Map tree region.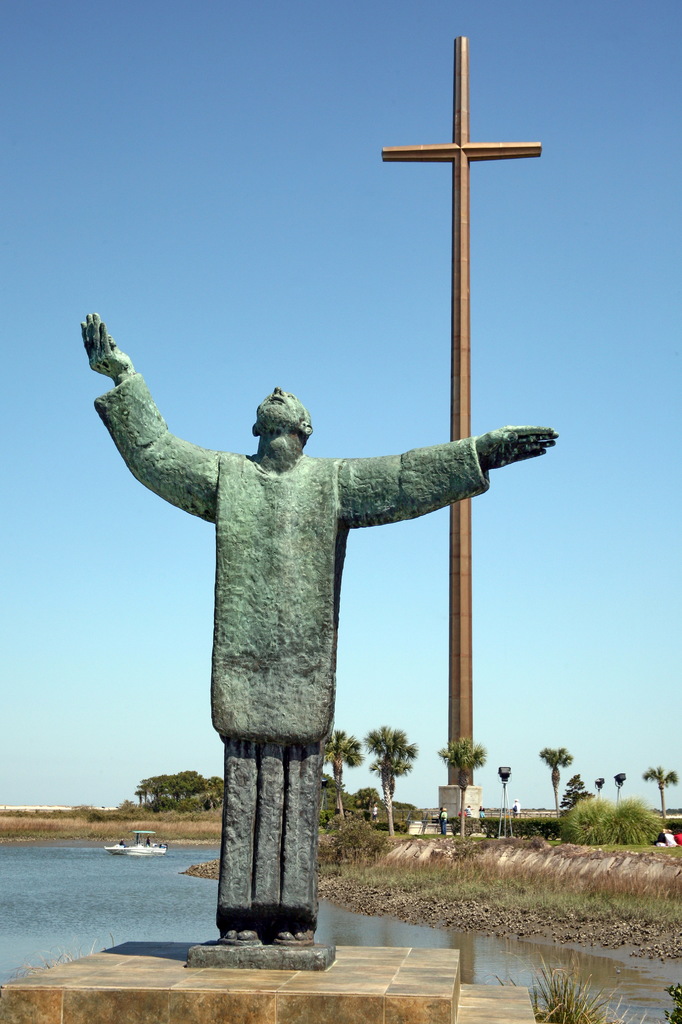
Mapped to [x1=610, y1=769, x2=624, y2=814].
